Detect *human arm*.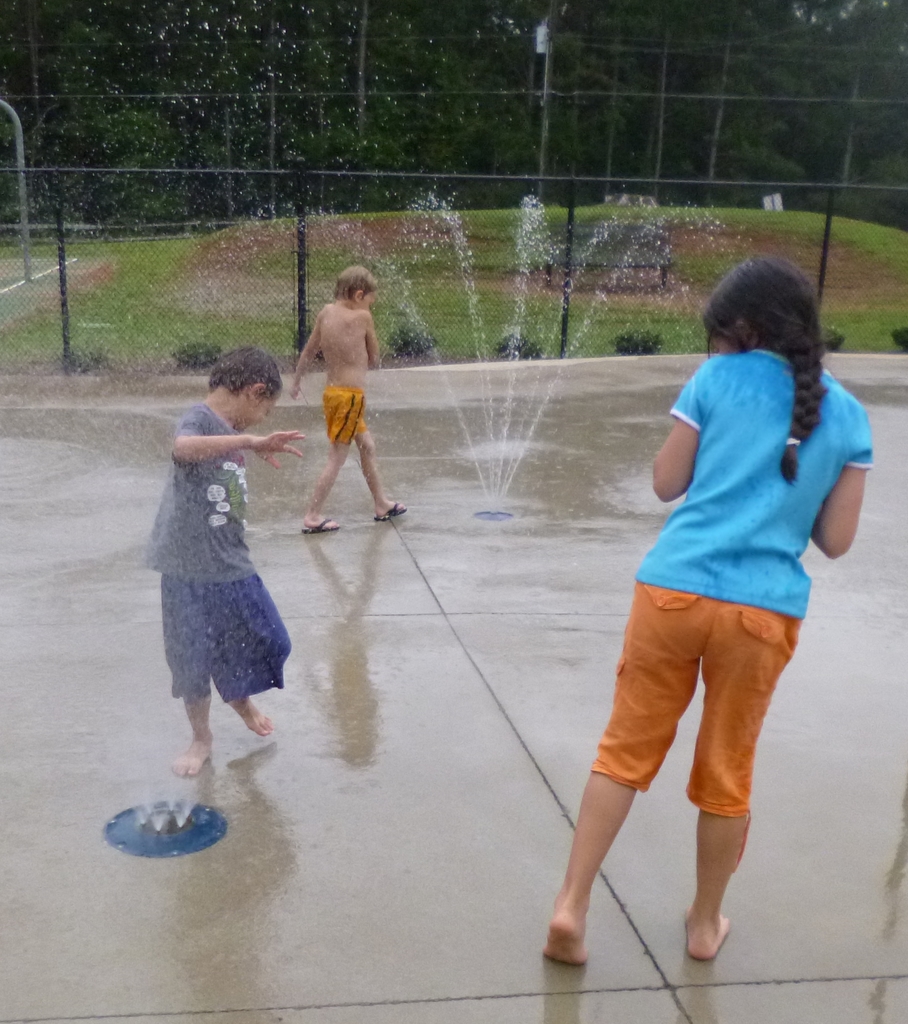
Detected at (288,301,325,399).
